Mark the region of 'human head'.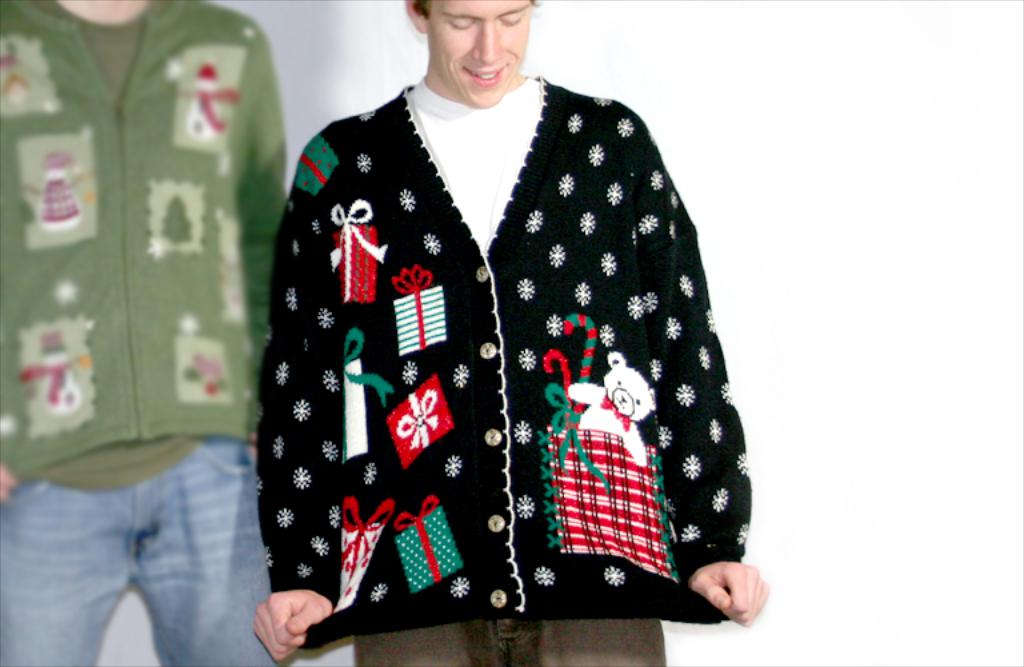
Region: bbox=[419, 0, 544, 81].
